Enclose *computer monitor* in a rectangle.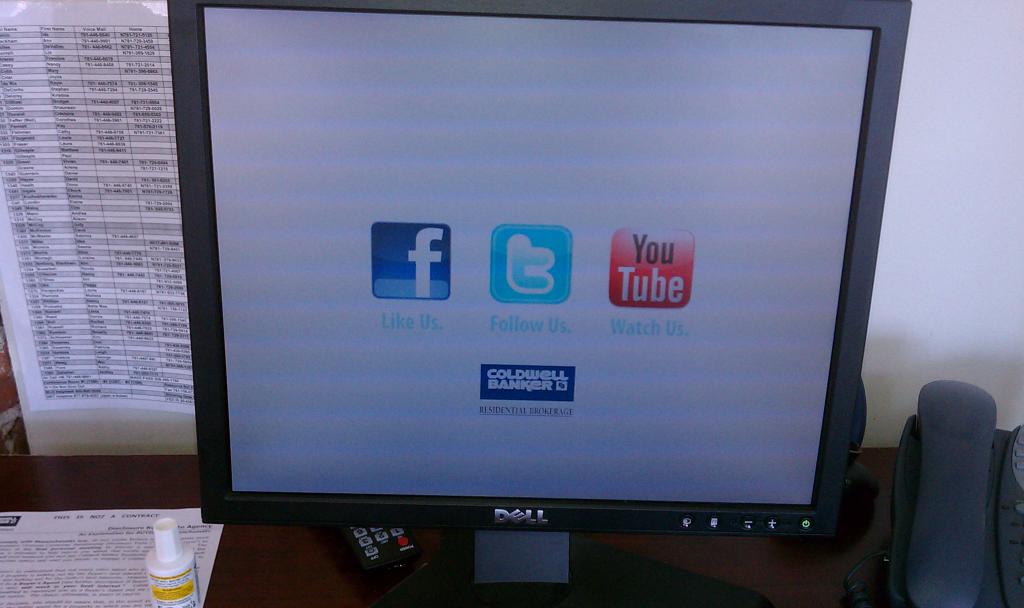
select_region(166, 0, 915, 527).
